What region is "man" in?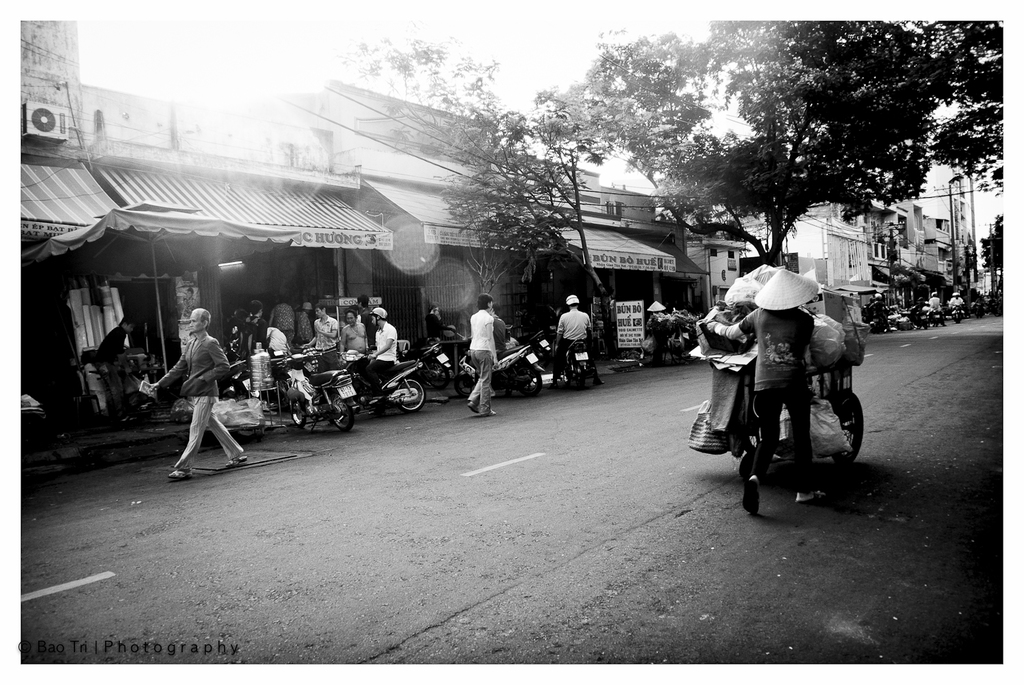
region(96, 316, 136, 401).
